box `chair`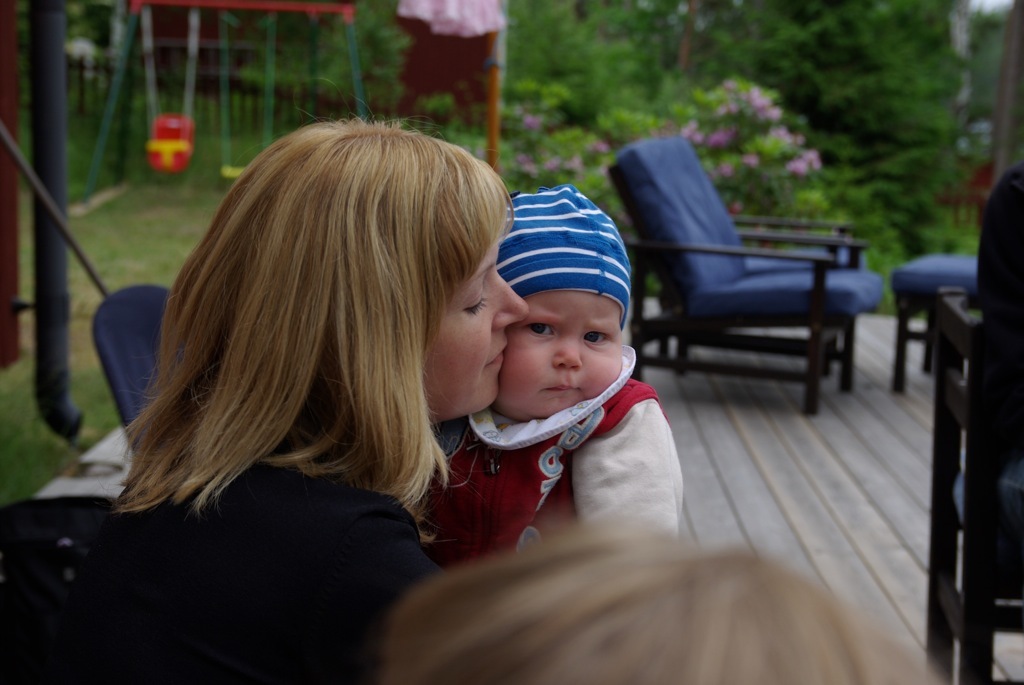
(left=927, top=164, right=1023, bottom=684)
